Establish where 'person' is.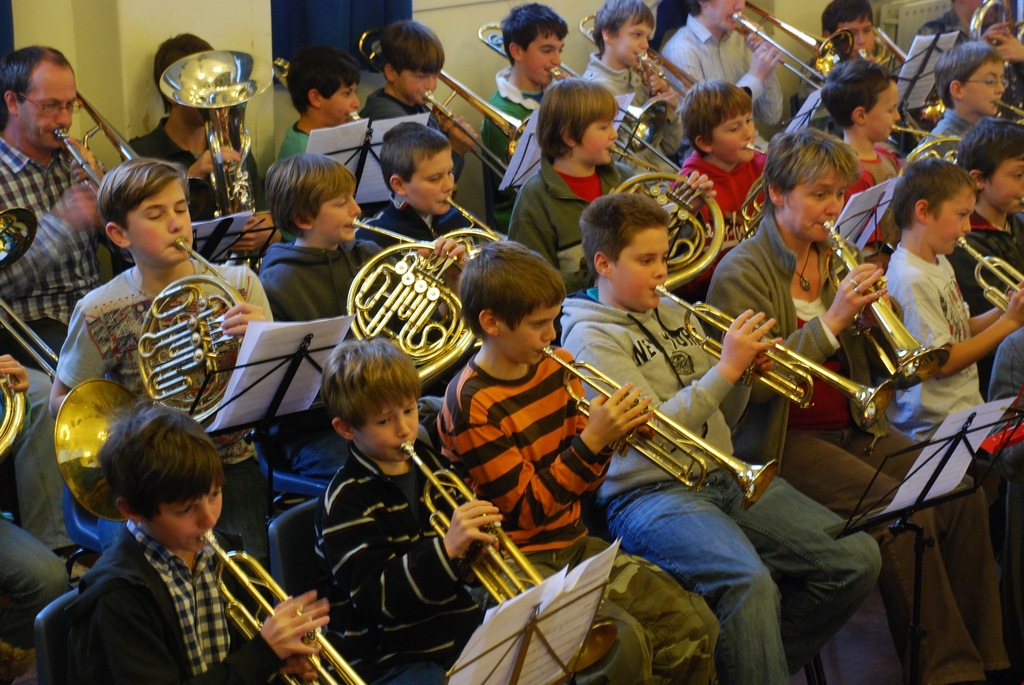
Established at 959, 108, 1023, 312.
